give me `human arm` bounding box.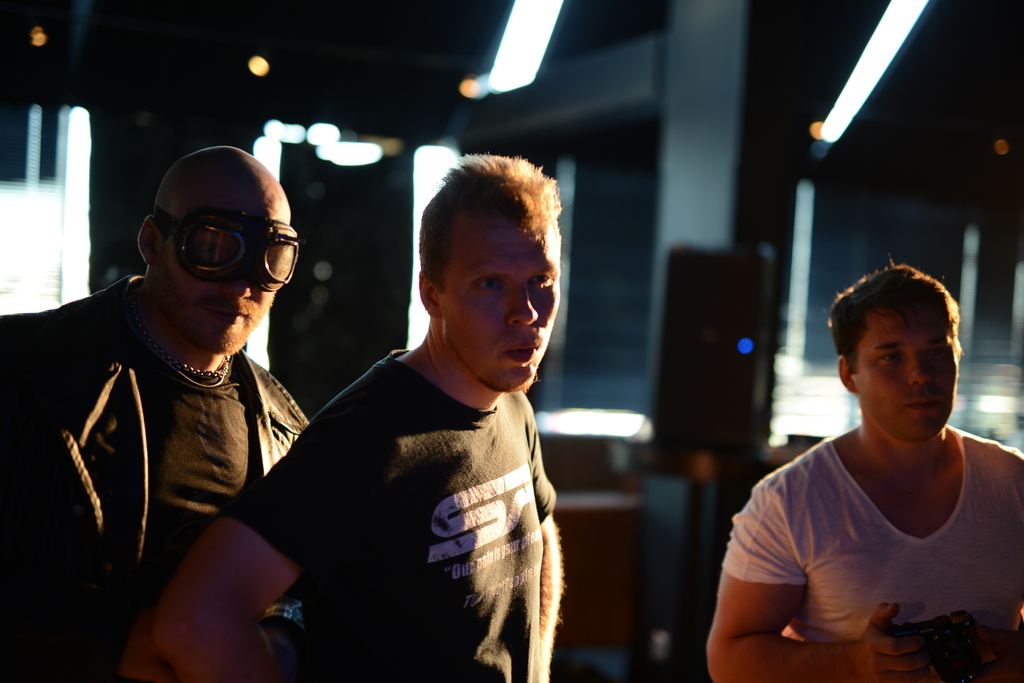
BBox(126, 597, 176, 682).
